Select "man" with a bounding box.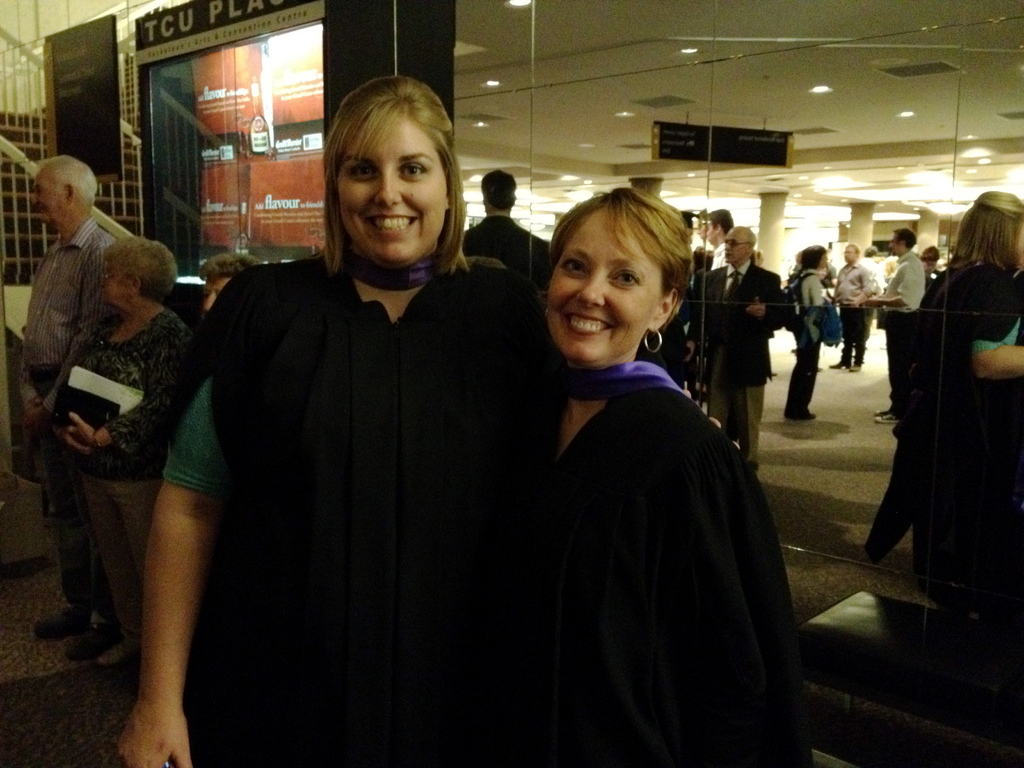
crop(830, 242, 876, 371).
